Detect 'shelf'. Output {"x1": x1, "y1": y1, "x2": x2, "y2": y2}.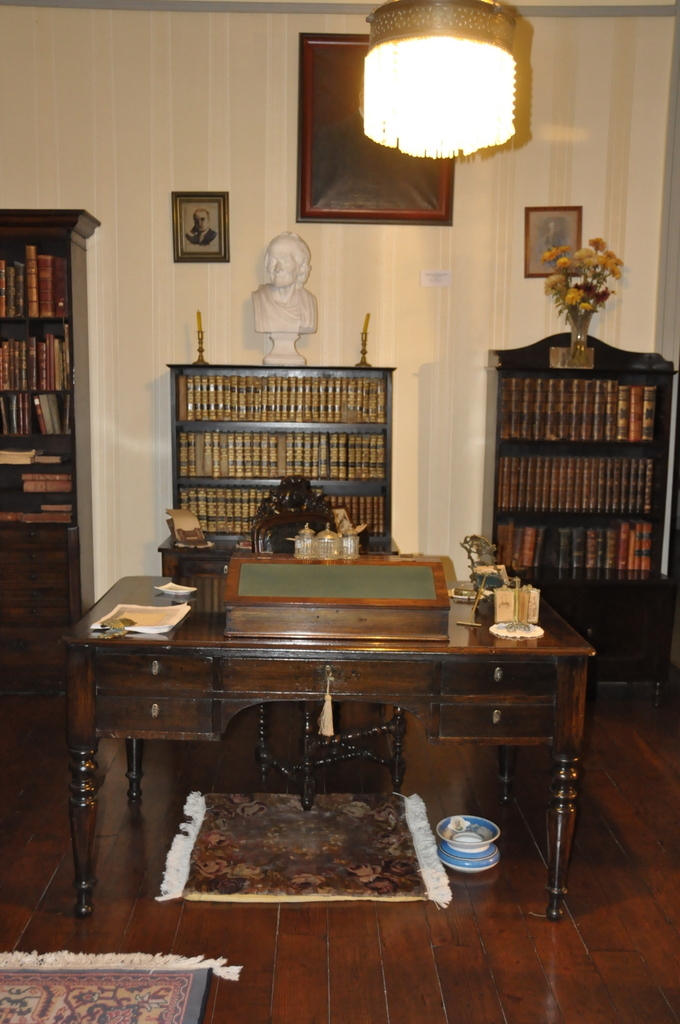
{"x1": 482, "y1": 512, "x2": 672, "y2": 592}.
